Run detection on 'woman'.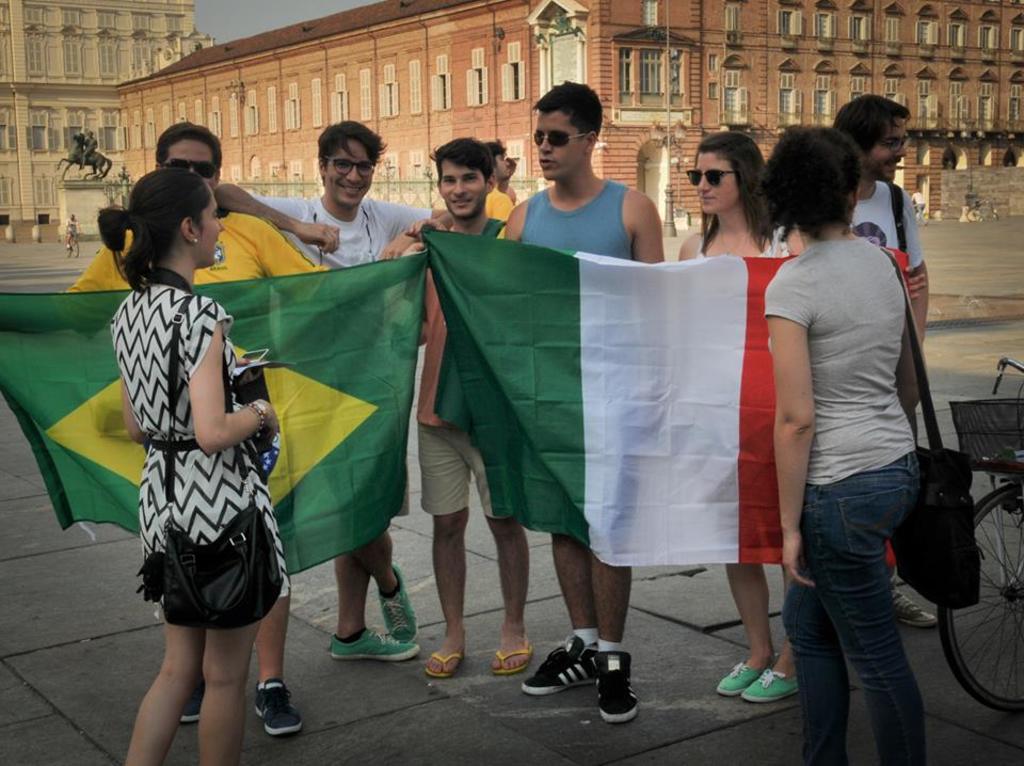
Result: <region>681, 133, 796, 705</region>.
